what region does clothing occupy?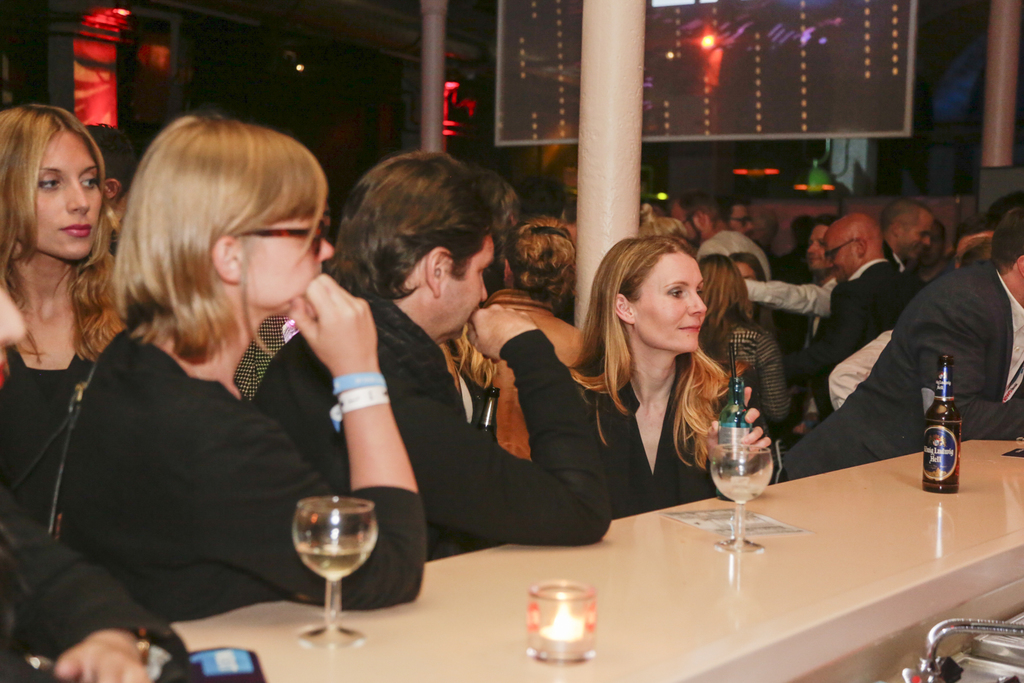
<box>0,311,111,536</box>.
